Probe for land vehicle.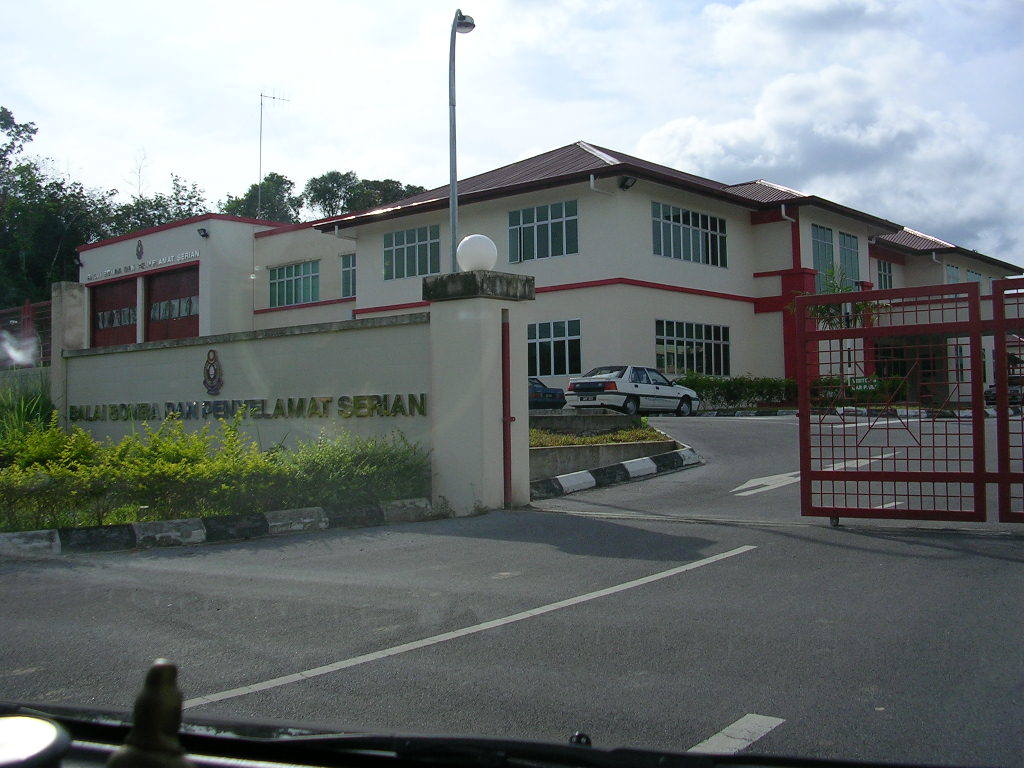
Probe result: locate(574, 358, 706, 426).
